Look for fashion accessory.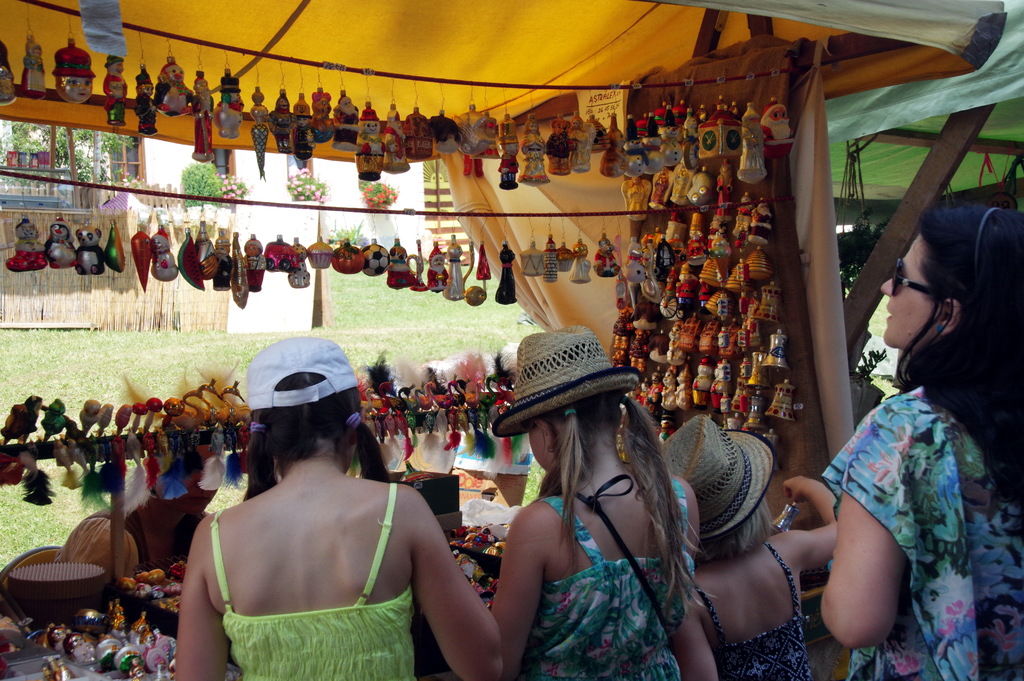
Found: <box>975,204,998,275</box>.
